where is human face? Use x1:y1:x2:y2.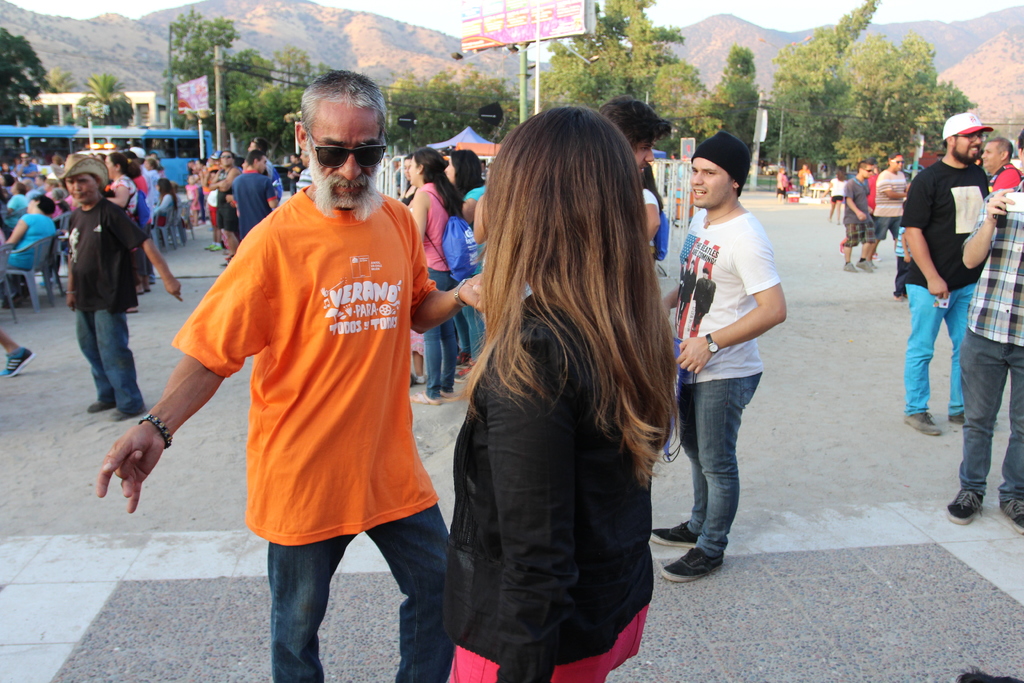
444:156:454:180.
